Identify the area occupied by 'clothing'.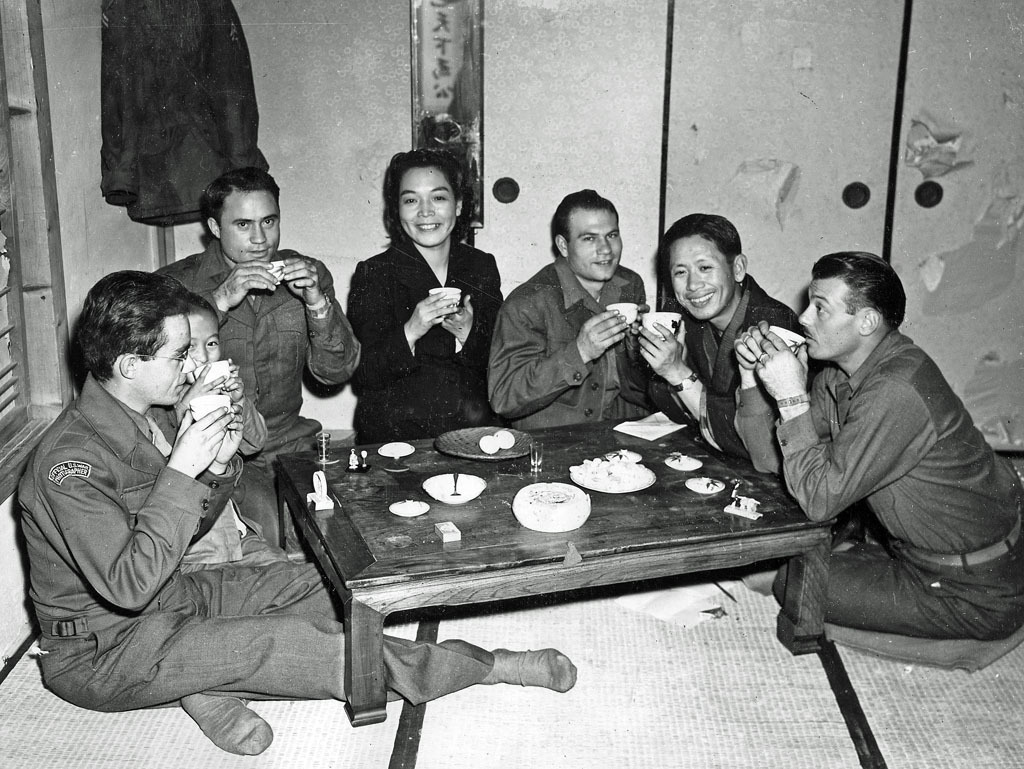
Area: [left=98, top=0, right=272, bottom=225].
